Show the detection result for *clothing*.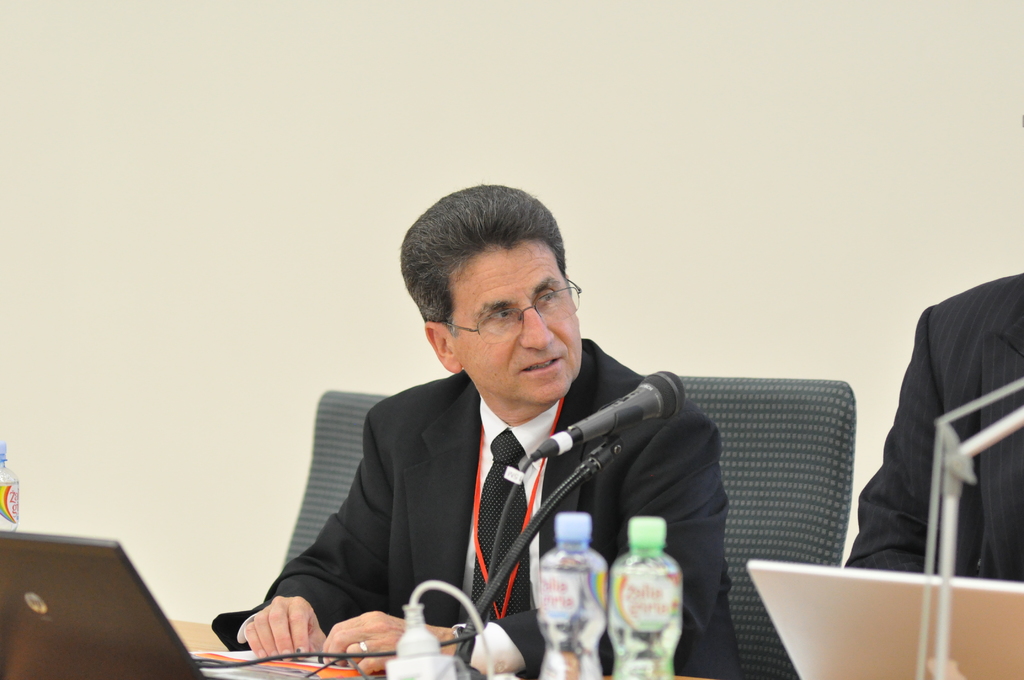
select_region(836, 271, 1023, 584).
